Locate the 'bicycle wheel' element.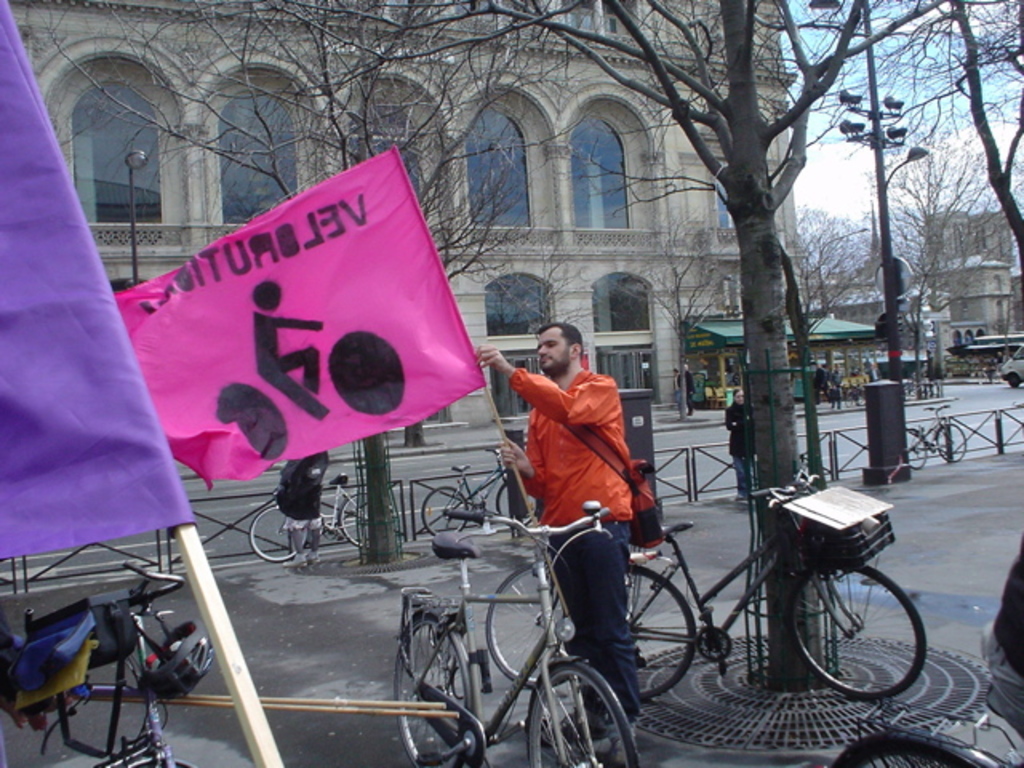
Element bbox: [left=419, top=485, right=466, bottom=542].
